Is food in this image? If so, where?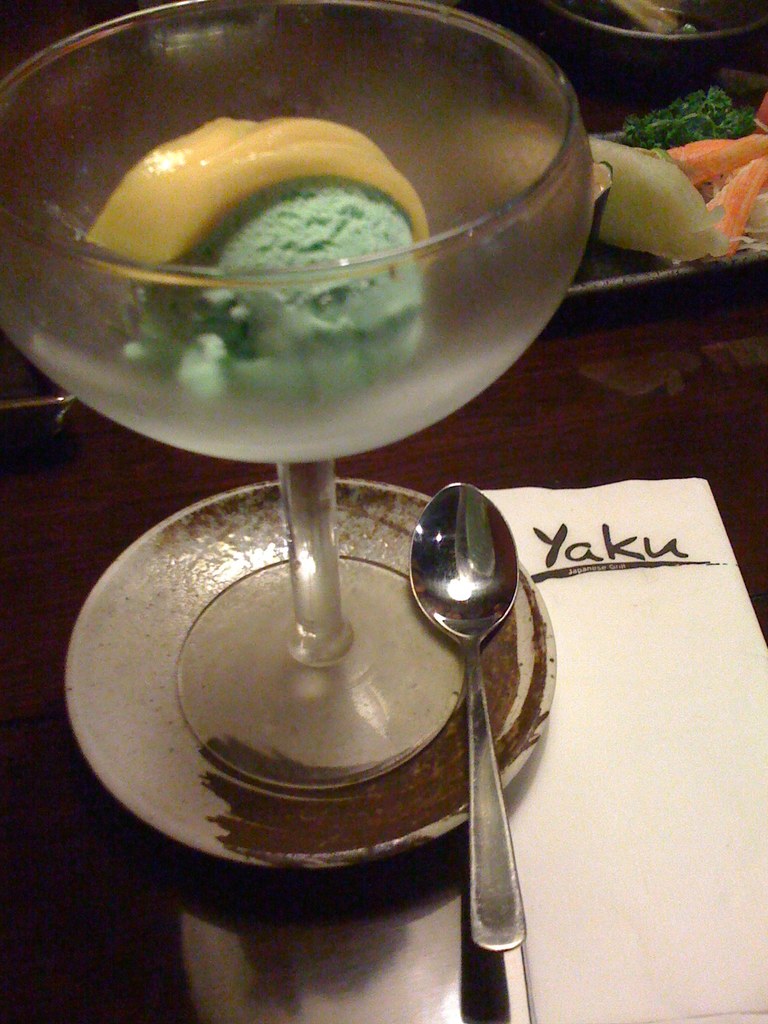
Yes, at 40:84:479:341.
